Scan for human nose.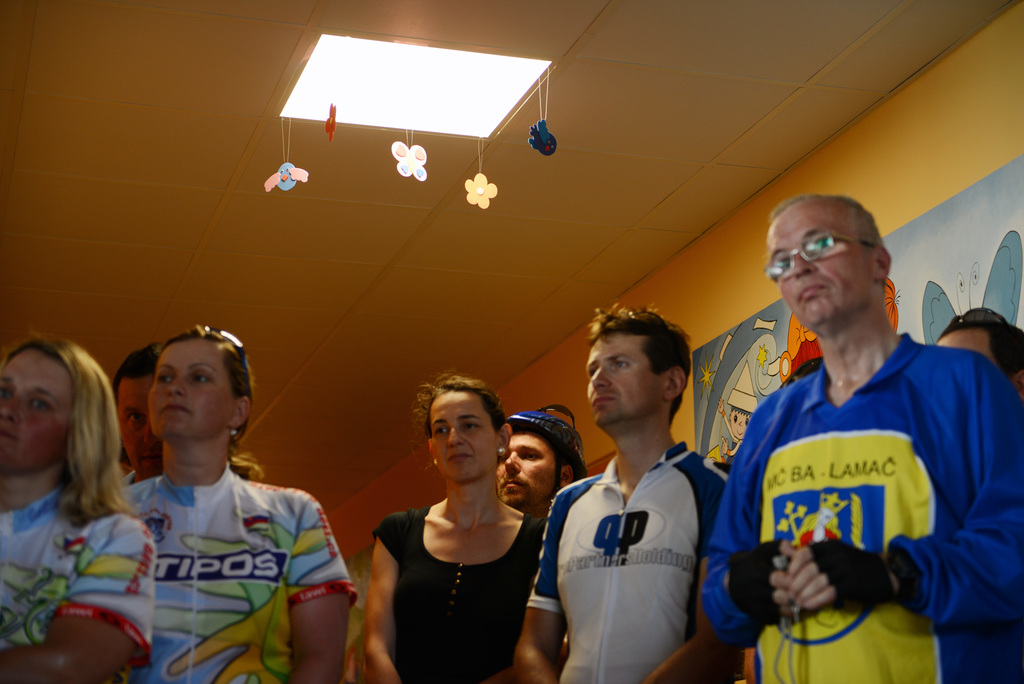
Scan result: <bbox>166, 379, 190, 395</bbox>.
